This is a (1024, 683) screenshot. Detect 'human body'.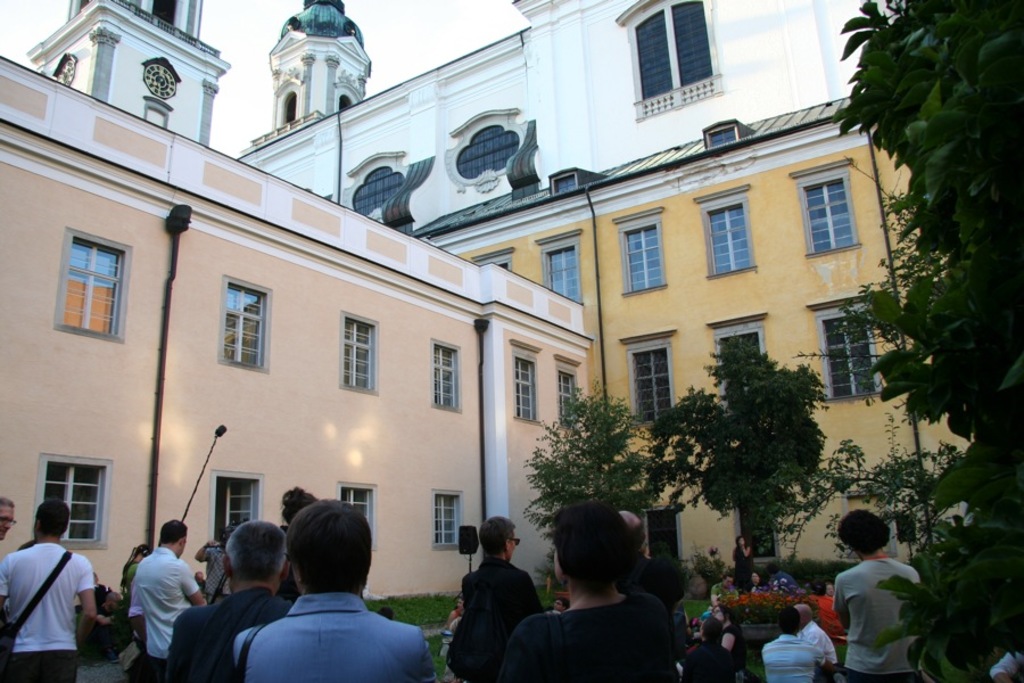
pyautogui.locateOnScreen(719, 618, 741, 652).
